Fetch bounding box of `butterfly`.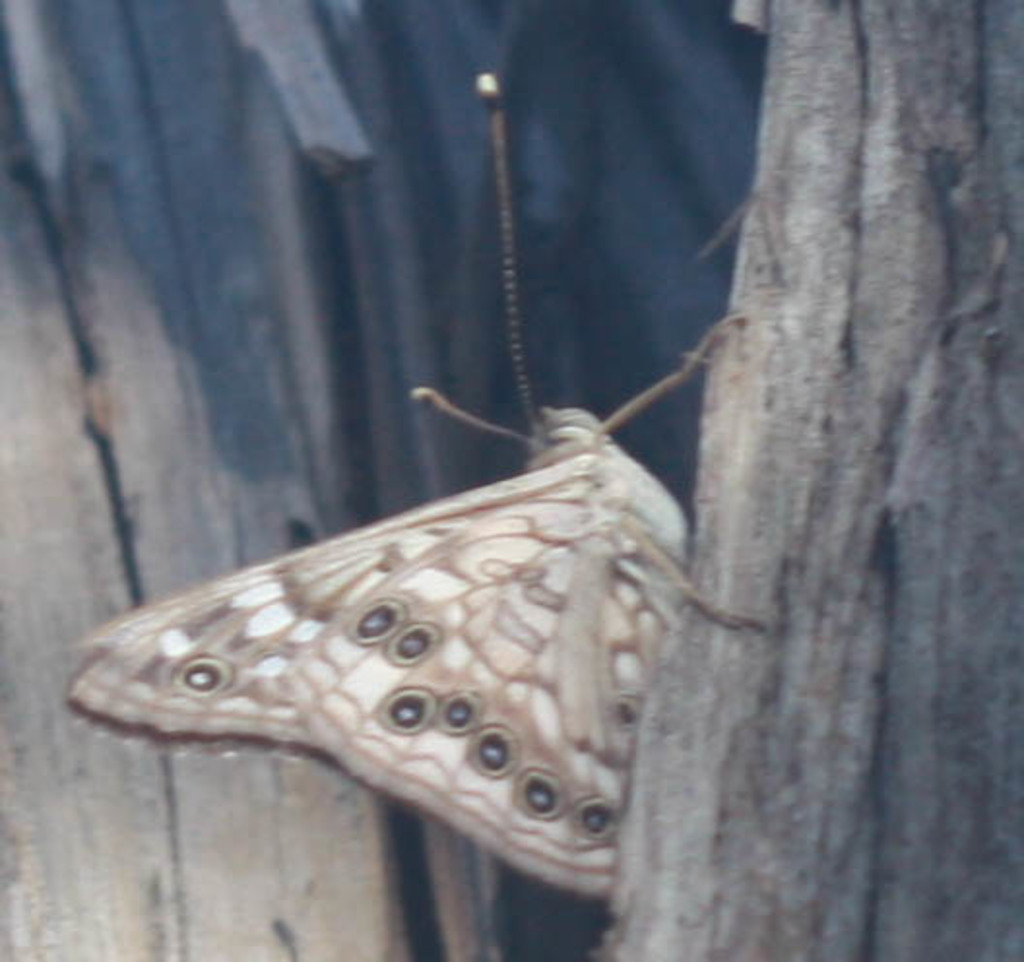
Bbox: l=140, t=392, r=758, b=892.
